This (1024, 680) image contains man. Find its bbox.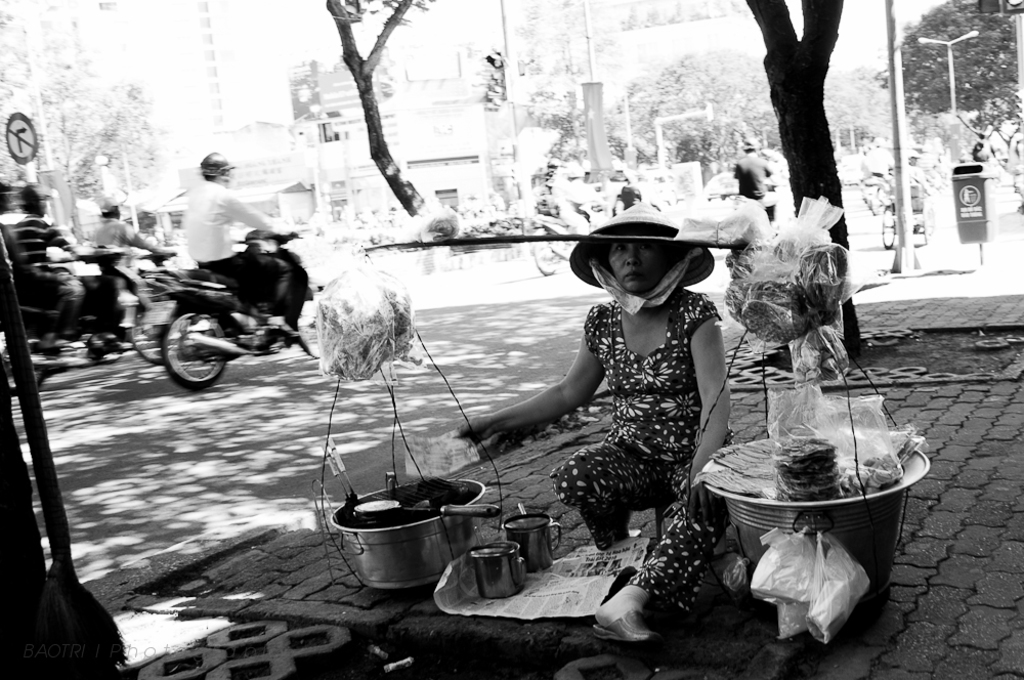
<region>92, 195, 163, 279</region>.
